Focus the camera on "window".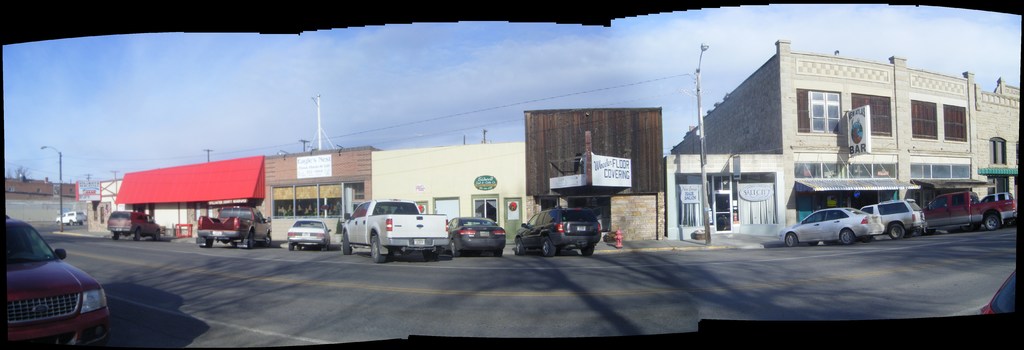
Focus region: bbox(293, 185, 318, 221).
